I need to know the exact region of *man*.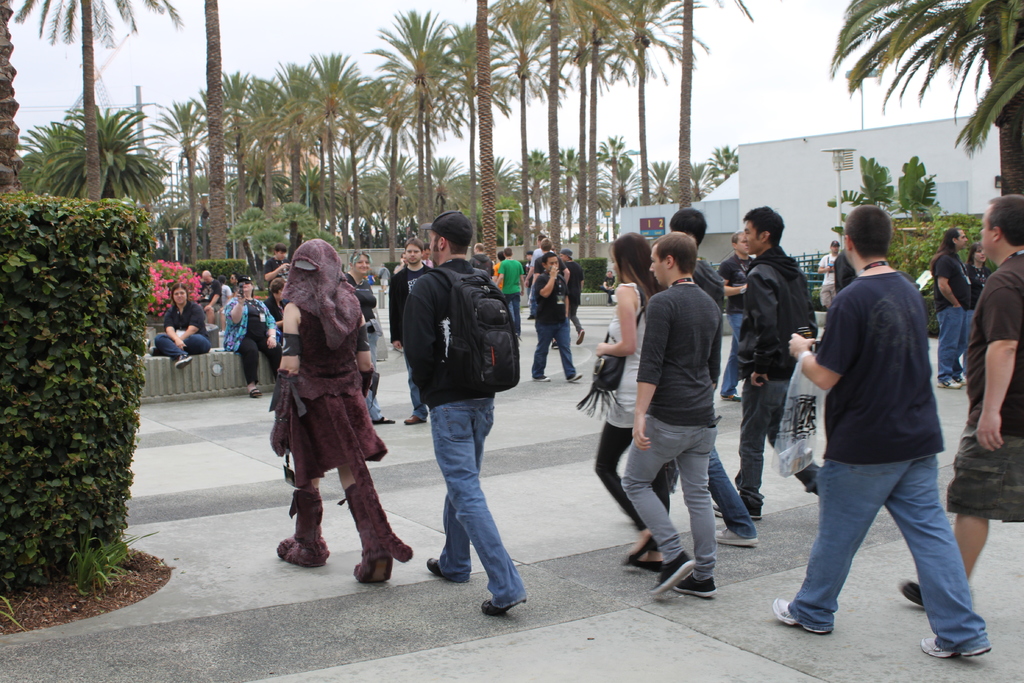
Region: l=713, t=201, r=826, b=534.
